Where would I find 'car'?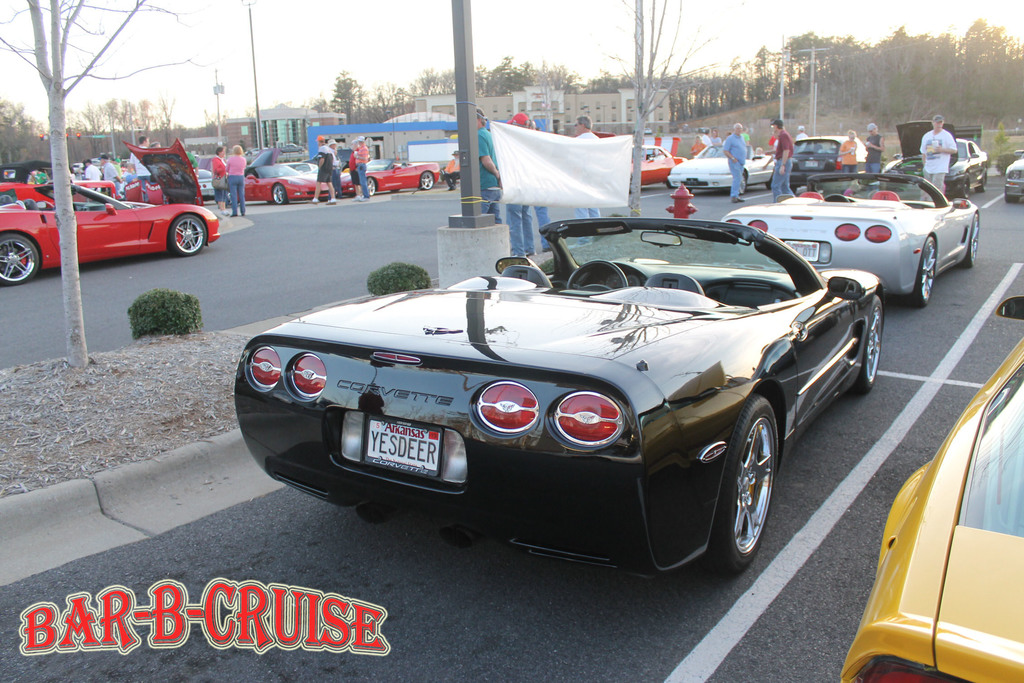
At [783,138,858,186].
